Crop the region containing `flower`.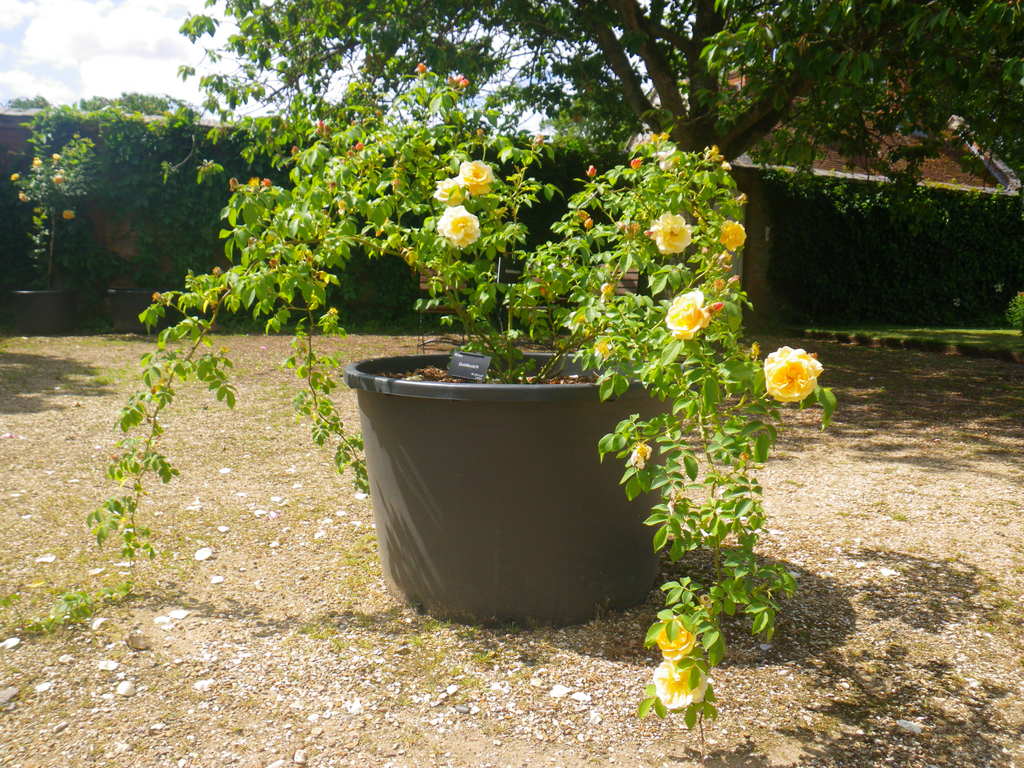
Crop region: l=54, t=172, r=63, b=185.
